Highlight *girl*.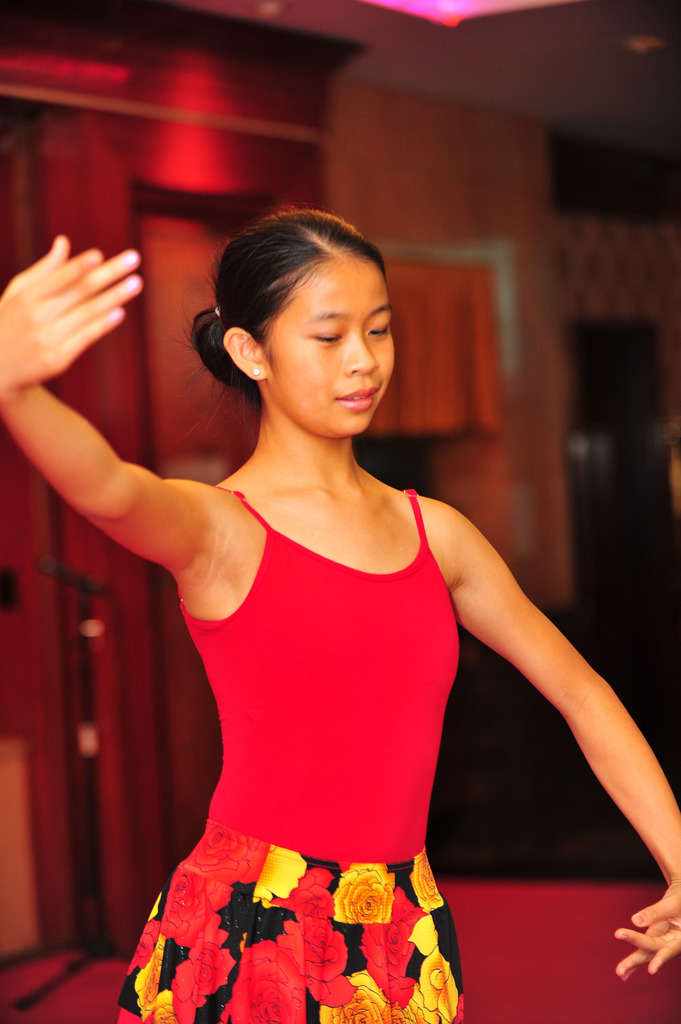
Highlighted region: [0,196,680,1023].
